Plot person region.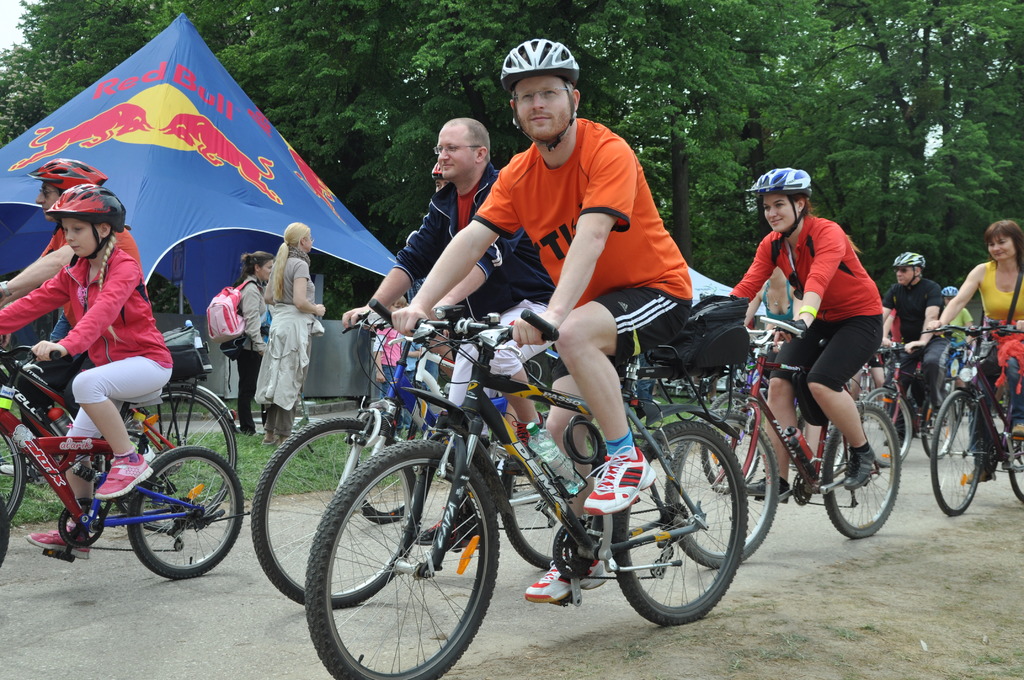
Plotted at bbox(938, 286, 977, 366).
